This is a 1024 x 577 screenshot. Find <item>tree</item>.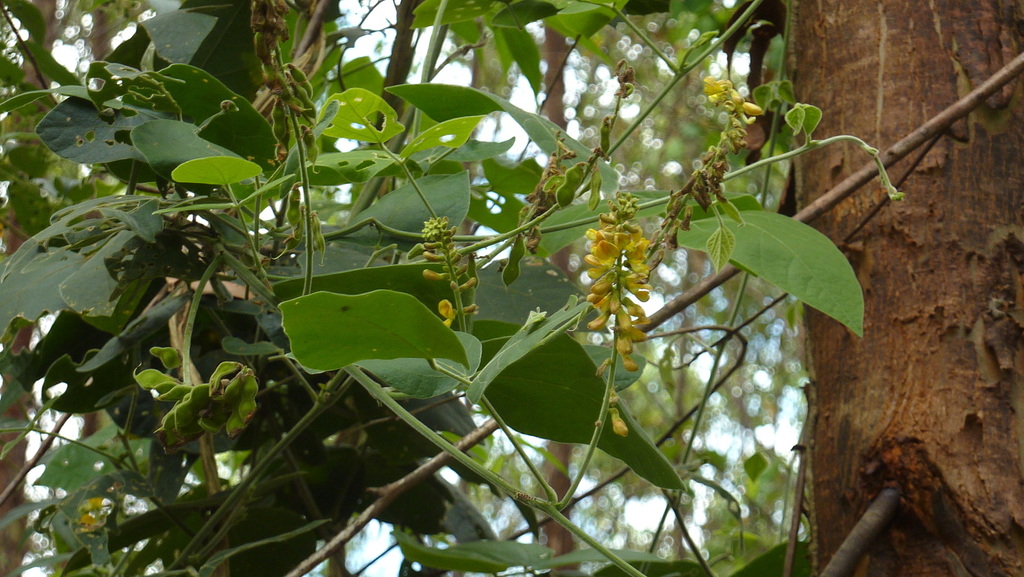
Bounding box: pyautogui.locateOnScreen(0, 0, 84, 576).
